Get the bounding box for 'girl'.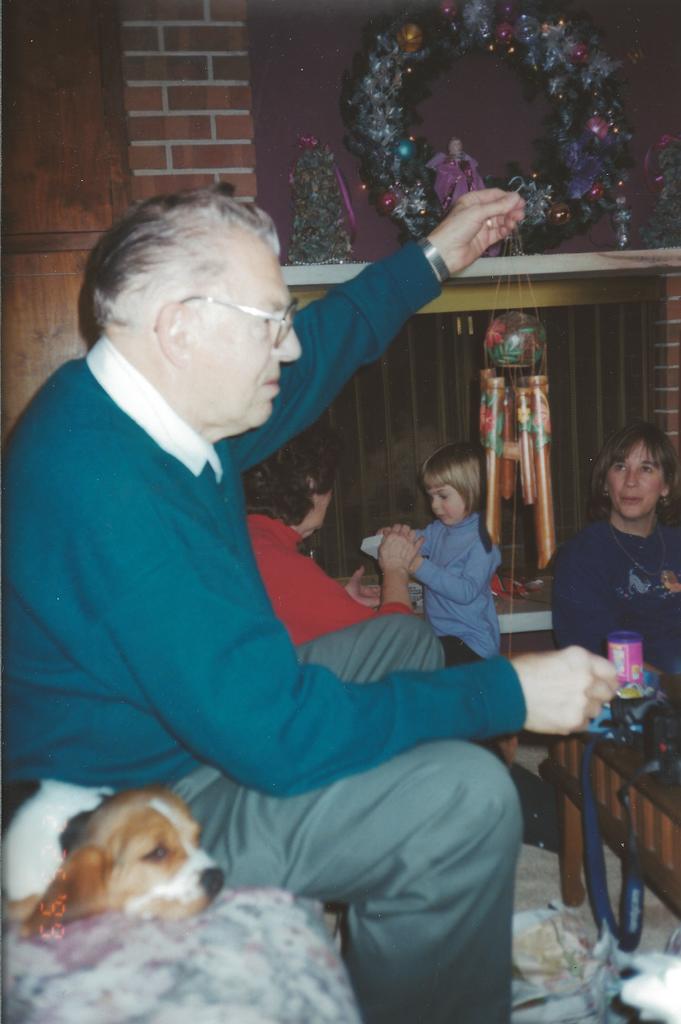
box=[370, 440, 499, 674].
